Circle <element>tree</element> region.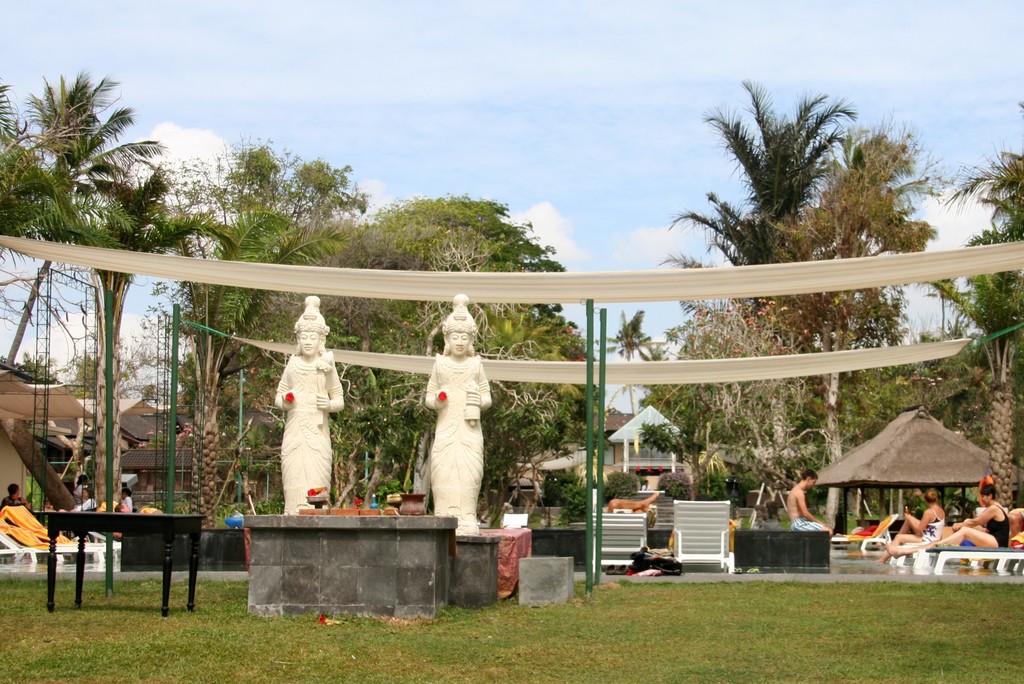
Region: (121,131,369,502).
